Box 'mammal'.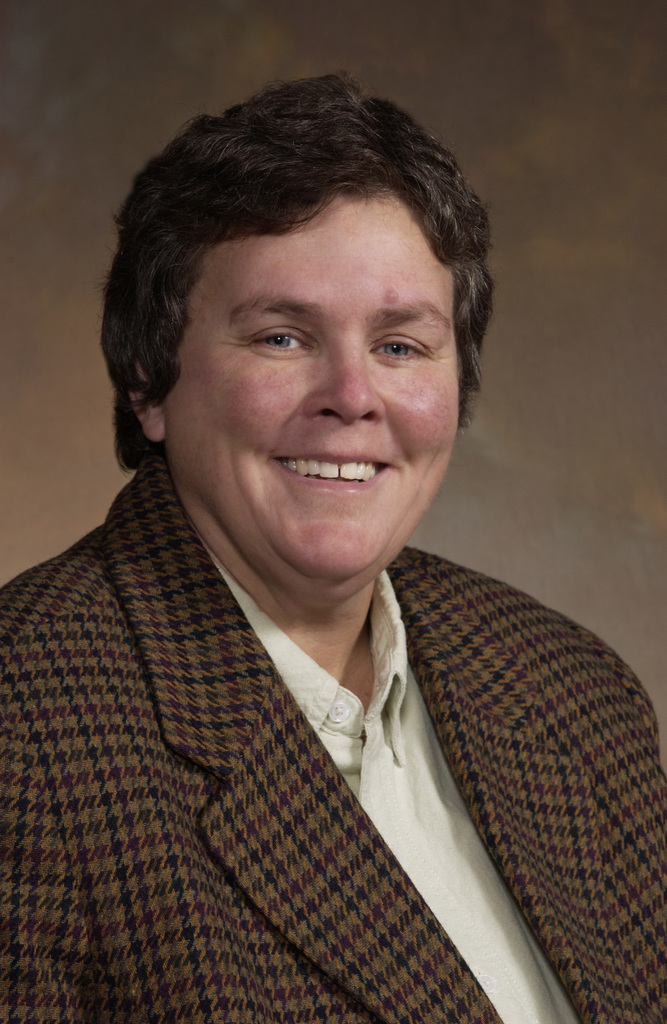
pyautogui.locateOnScreen(0, 102, 659, 1023).
